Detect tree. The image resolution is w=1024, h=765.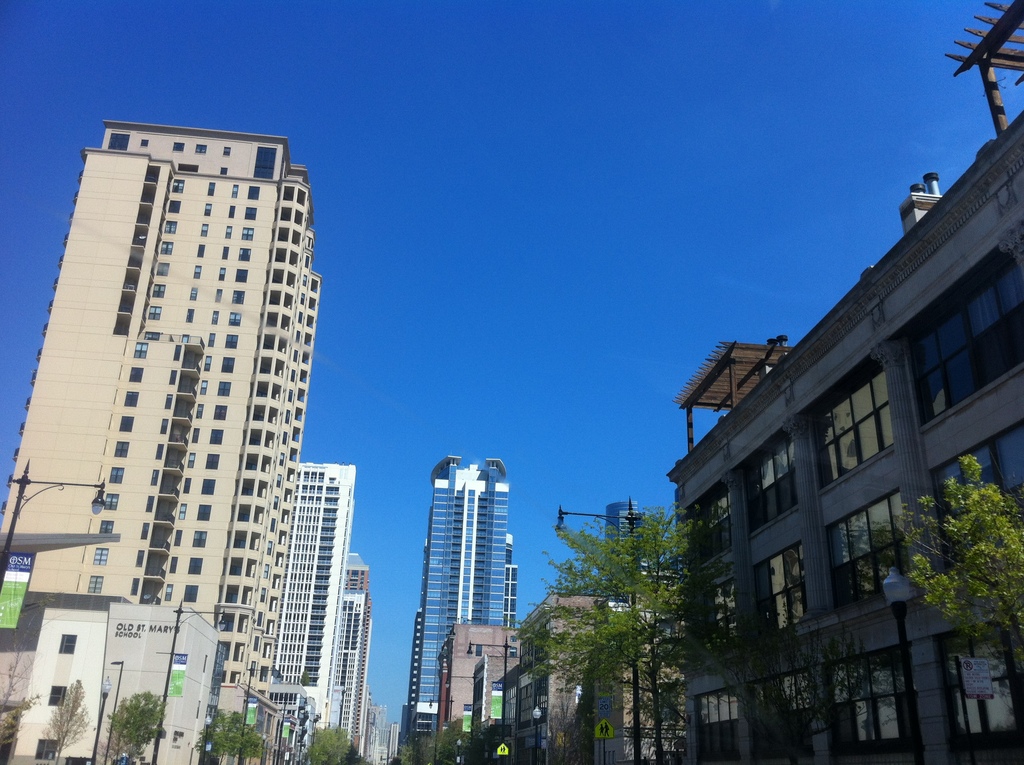
400 714 469 764.
